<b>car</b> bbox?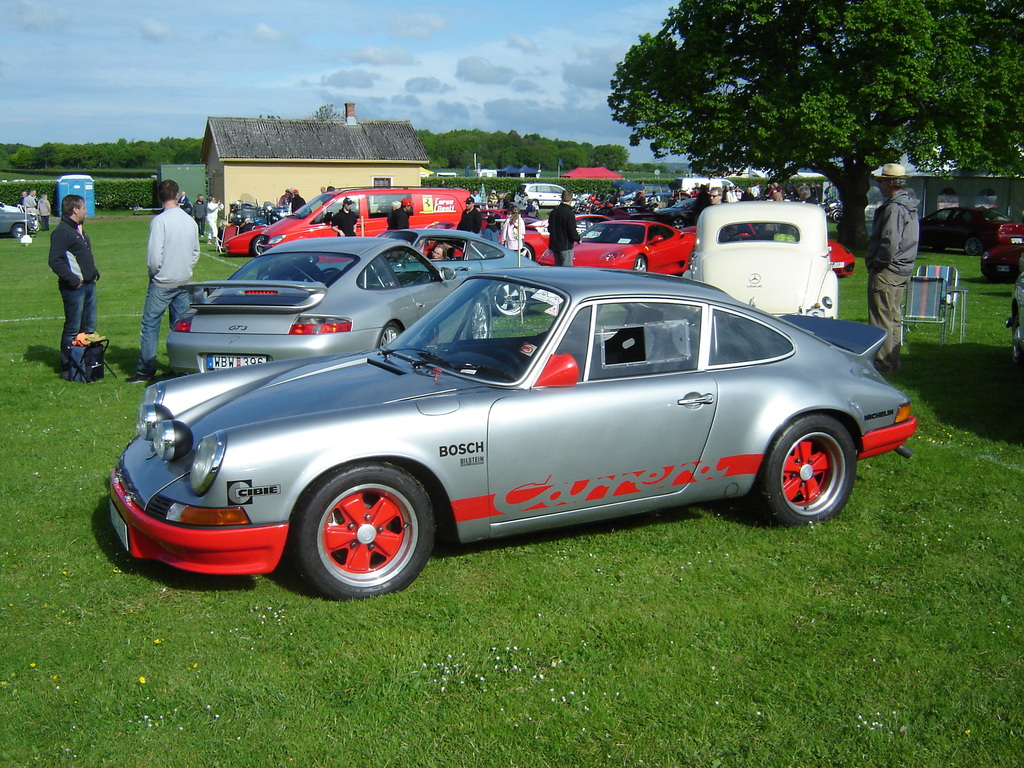
(x1=515, y1=183, x2=573, y2=211)
